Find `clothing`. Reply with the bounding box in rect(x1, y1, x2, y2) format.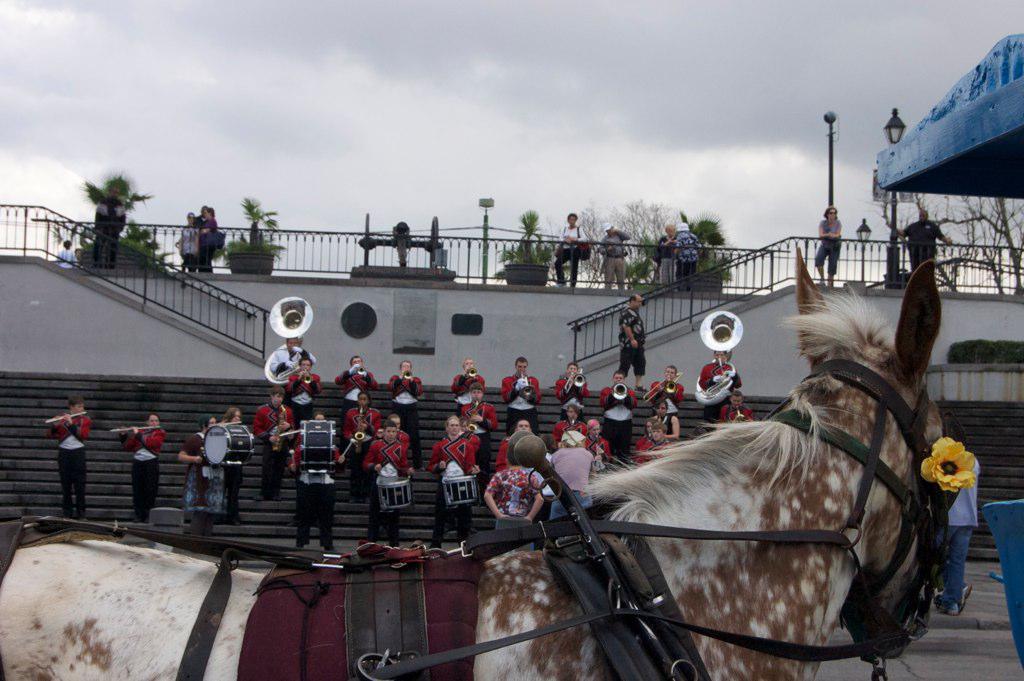
rect(272, 346, 321, 389).
